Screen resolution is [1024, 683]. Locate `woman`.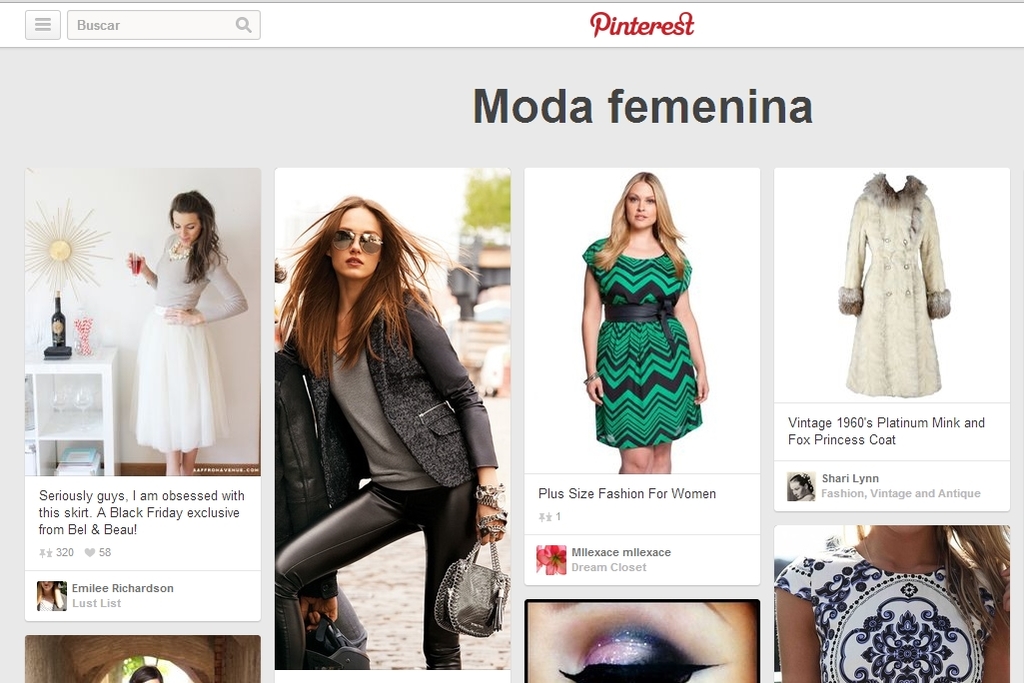
rect(124, 189, 247, 474).
